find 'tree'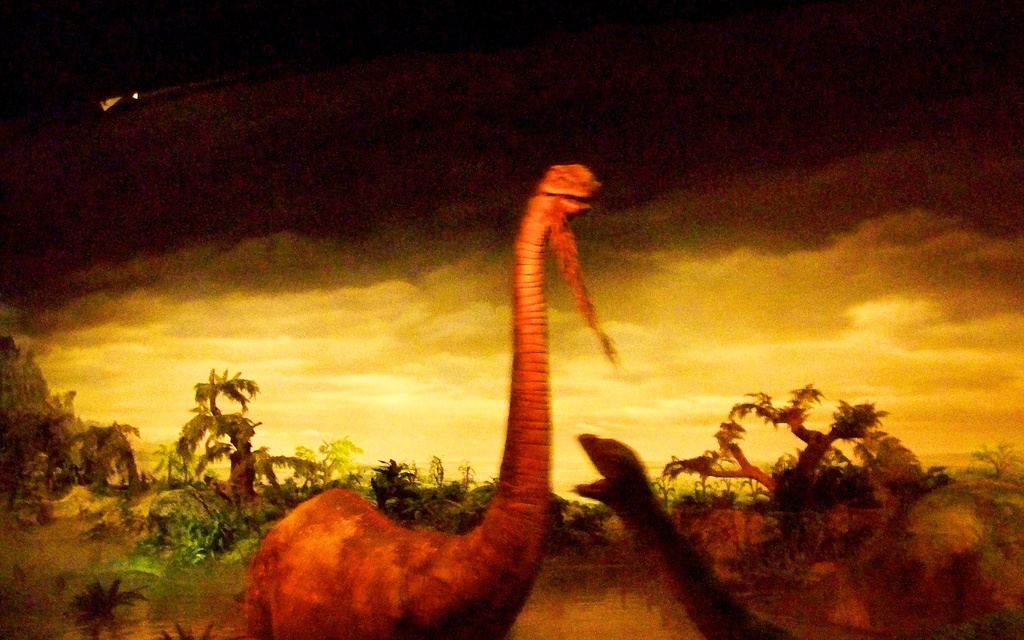
<bbox>973, 440, 1023, 480</bbox>
